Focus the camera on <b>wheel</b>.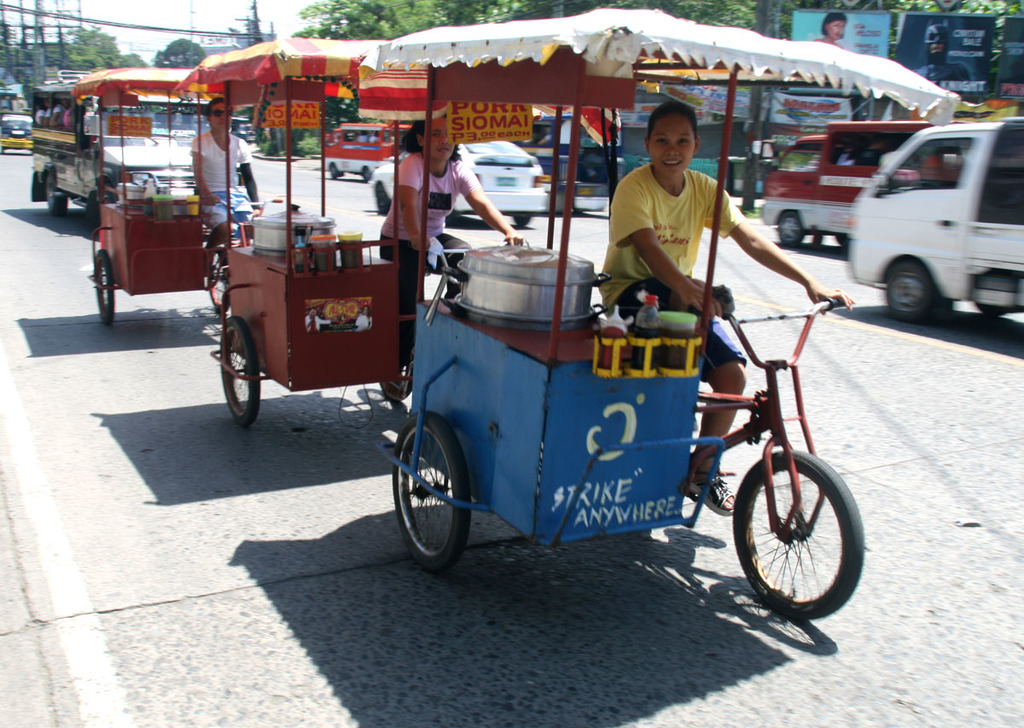
Focus region: crop(365, 167, 369, 179).
